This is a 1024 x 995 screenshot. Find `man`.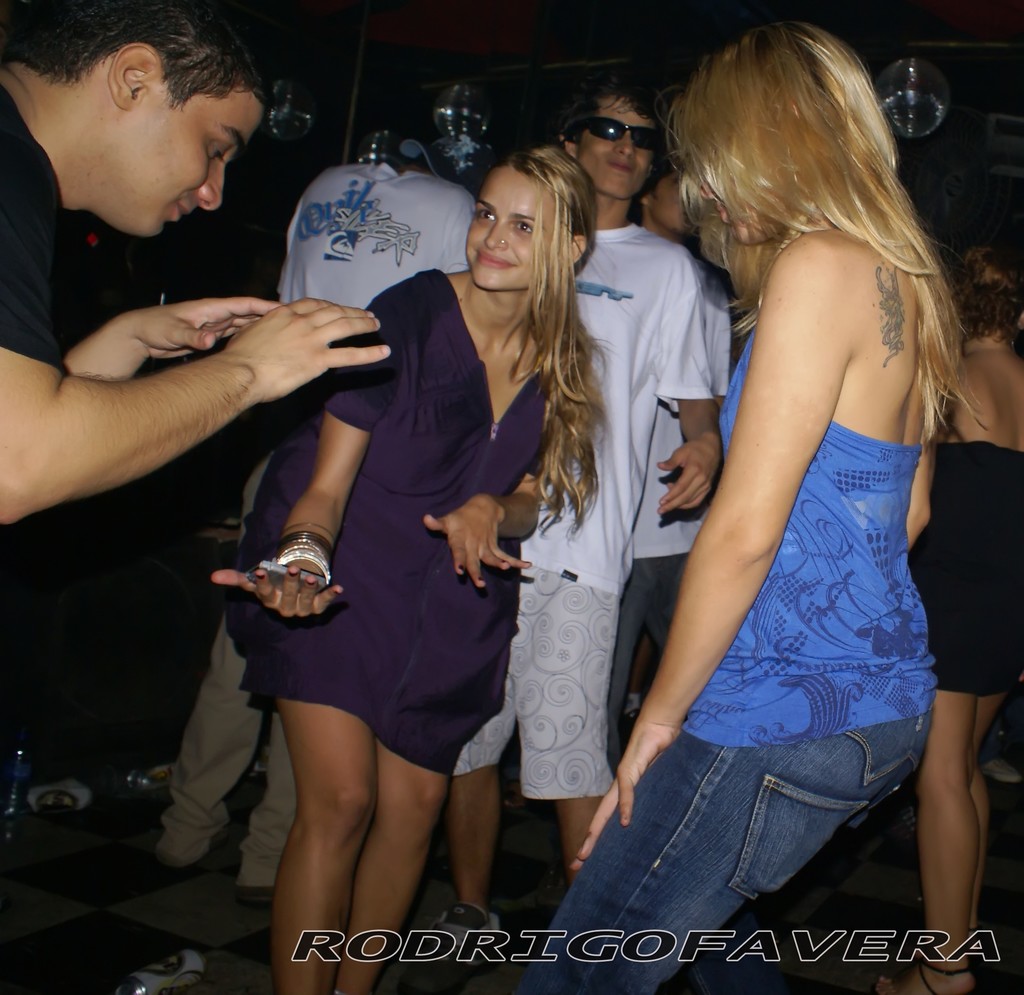
Bounding box: {"x1": 421, "y1": 72, "x2": 726, "y2": 951}.
